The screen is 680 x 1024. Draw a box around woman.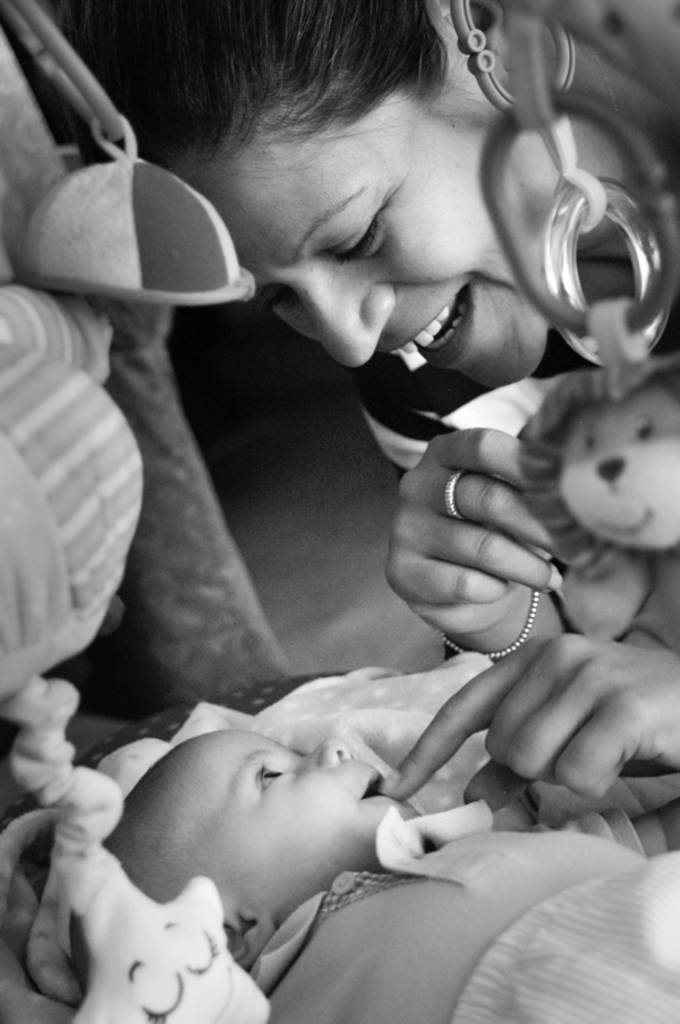
crop(0, 8, 669, 898).
